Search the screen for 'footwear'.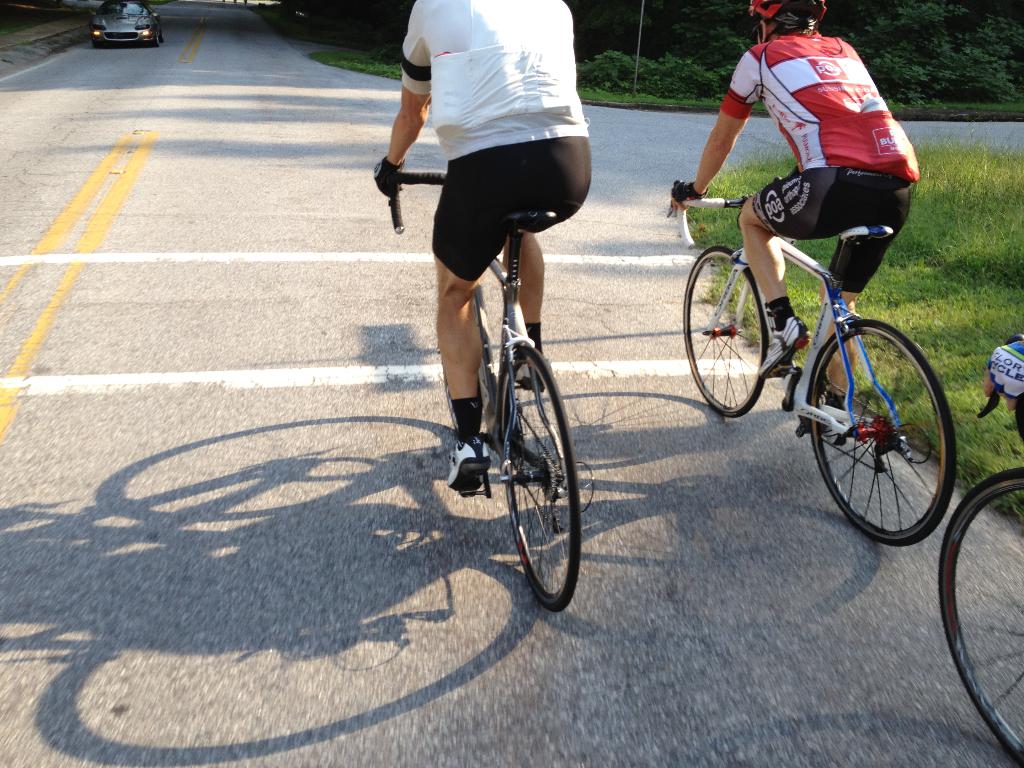
Found at [x1=508, y1=346, x2=538, y2=388].
